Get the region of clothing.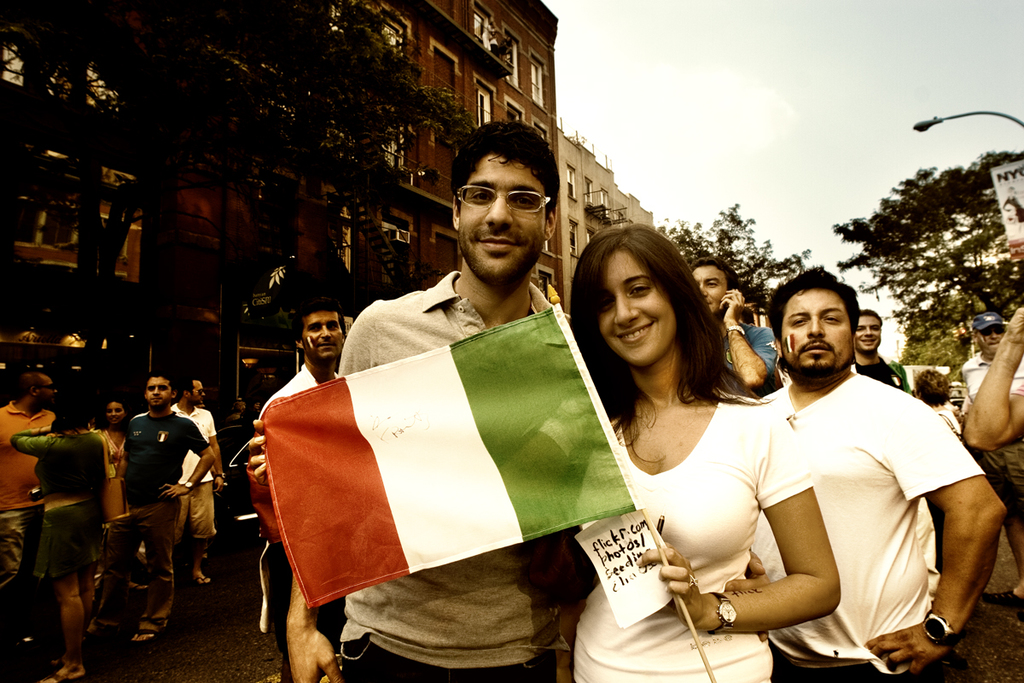
<bbox>576, 382, 829, 682</bbox>.
